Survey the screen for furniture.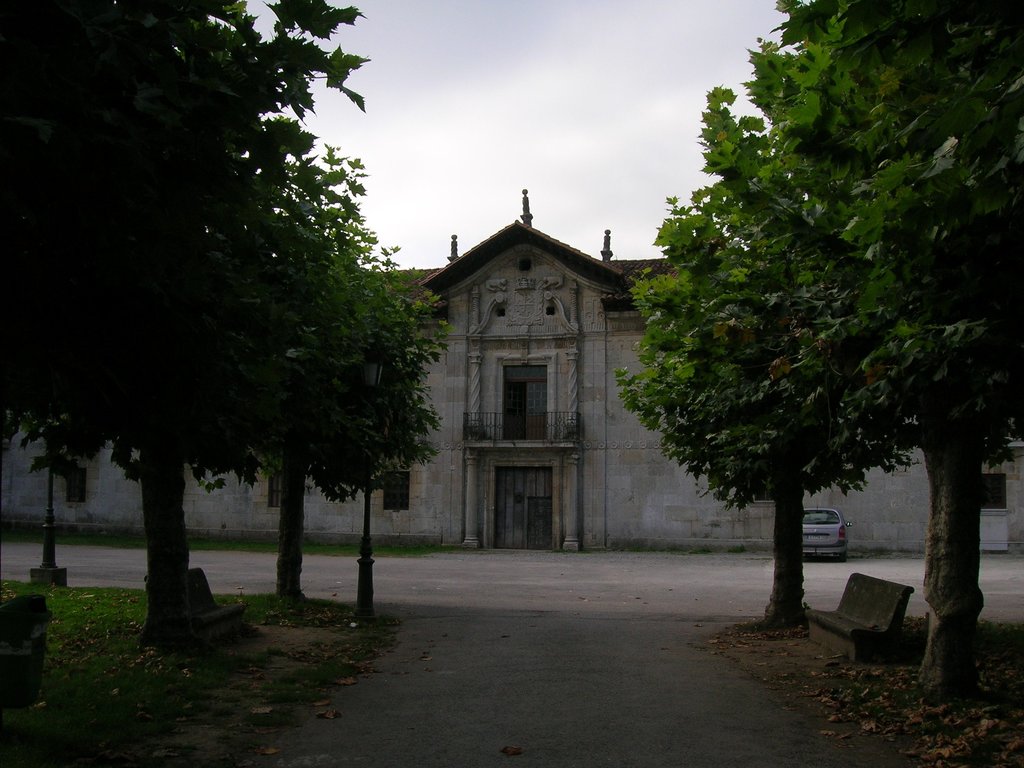
Survey found: 804,574,913,664.
